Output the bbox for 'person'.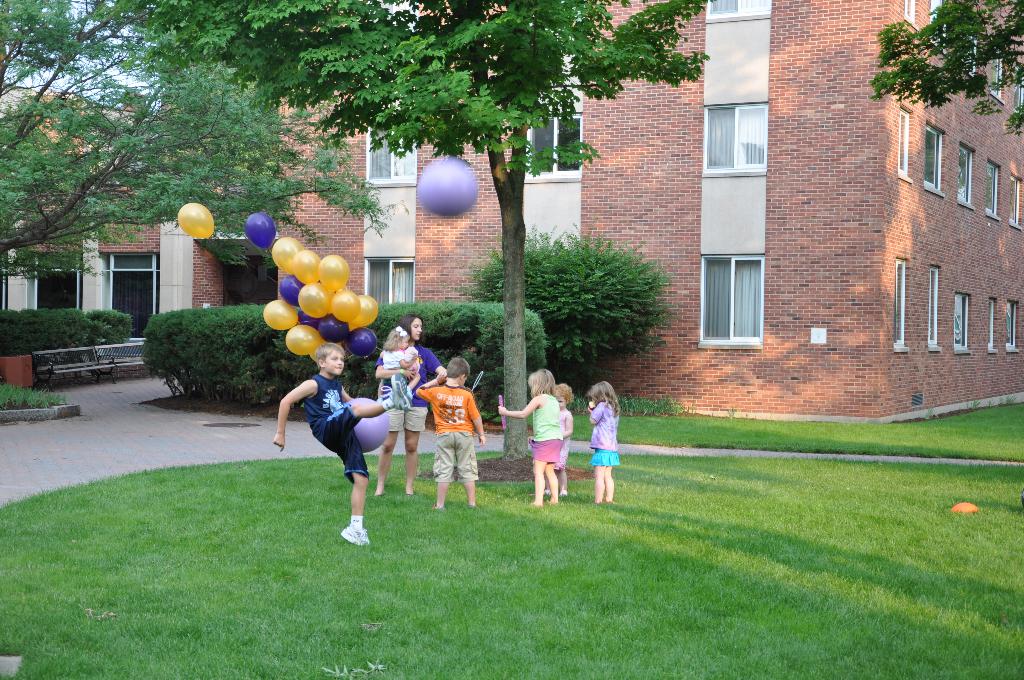
<region>573, 380, 630, 499</region>.
